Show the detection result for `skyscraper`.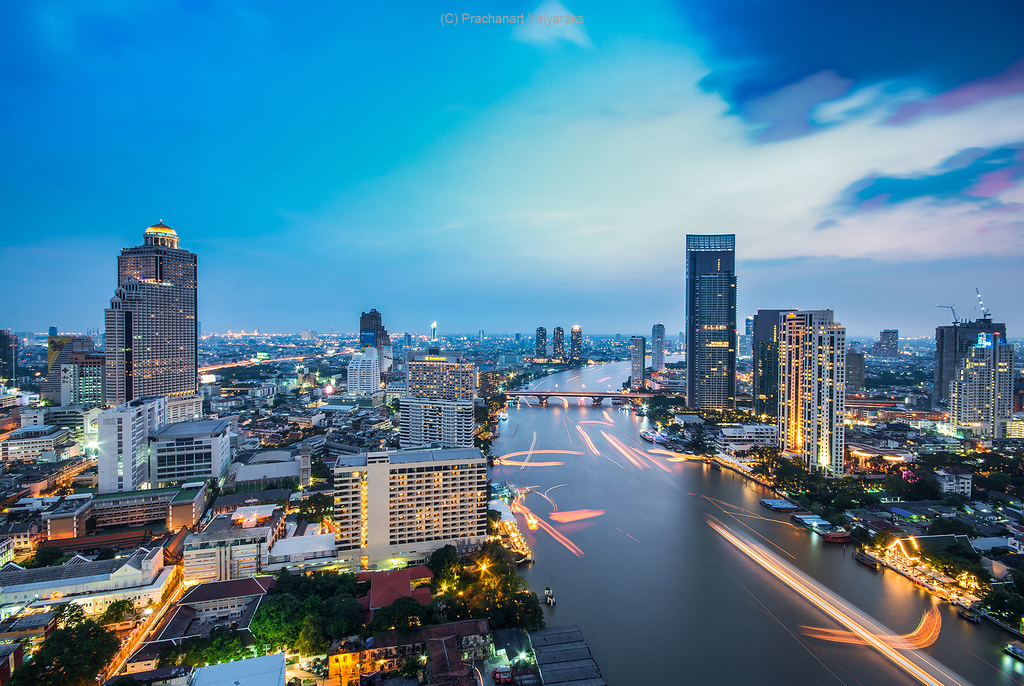
Rect(748, 308, 785, 422).
